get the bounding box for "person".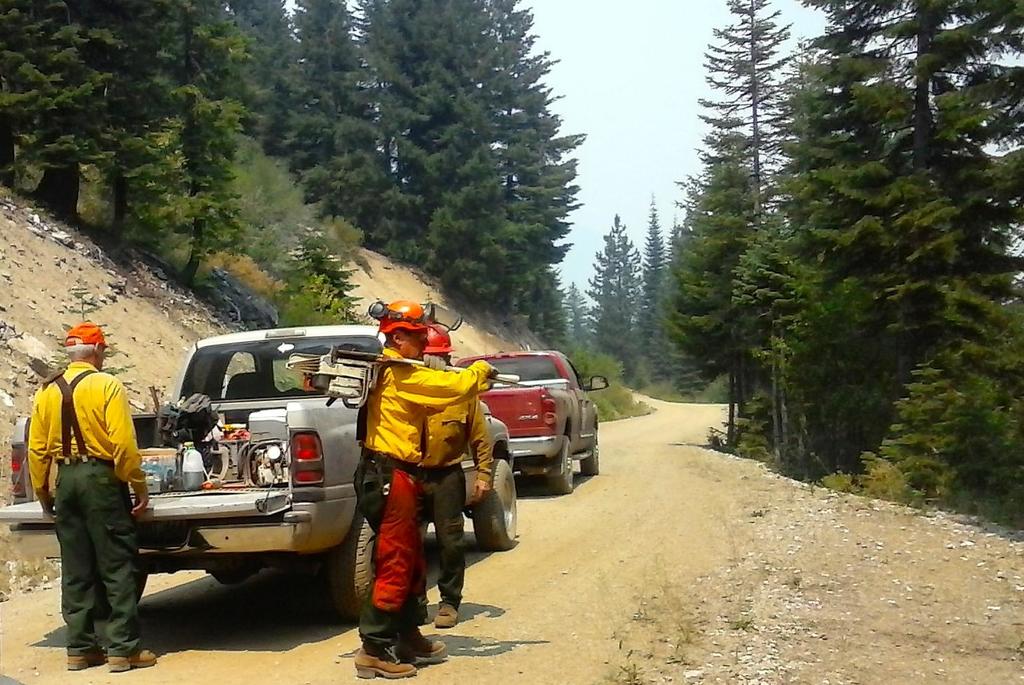
bbox=[36, 298, 146, 674].
